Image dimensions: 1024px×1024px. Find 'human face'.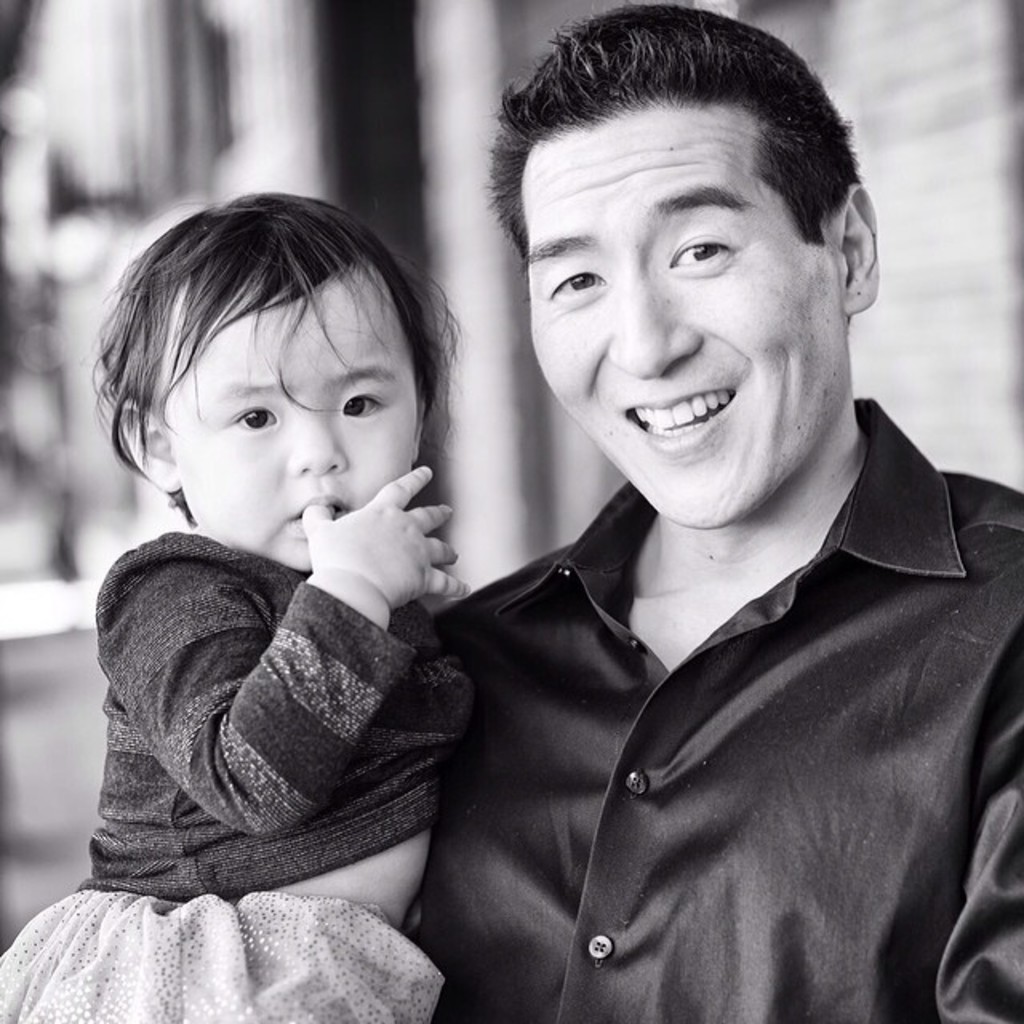
Rect(157, 285, 421, 581).
